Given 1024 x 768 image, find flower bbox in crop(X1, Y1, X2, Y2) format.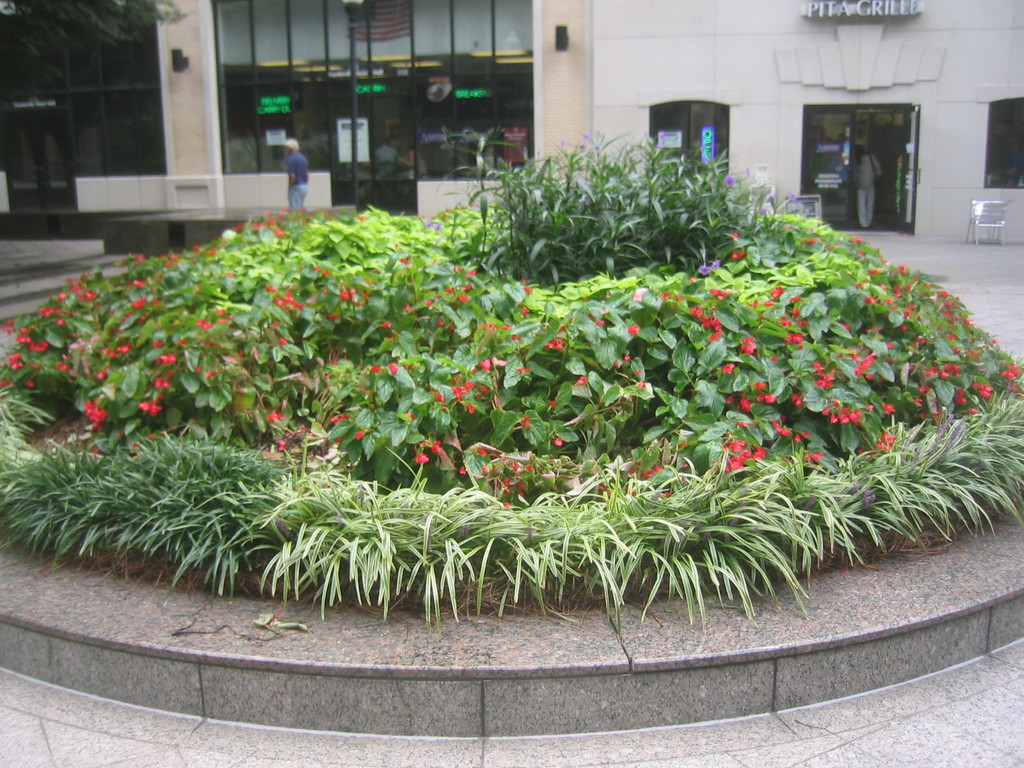
crop(758, 449, 769, 464).
